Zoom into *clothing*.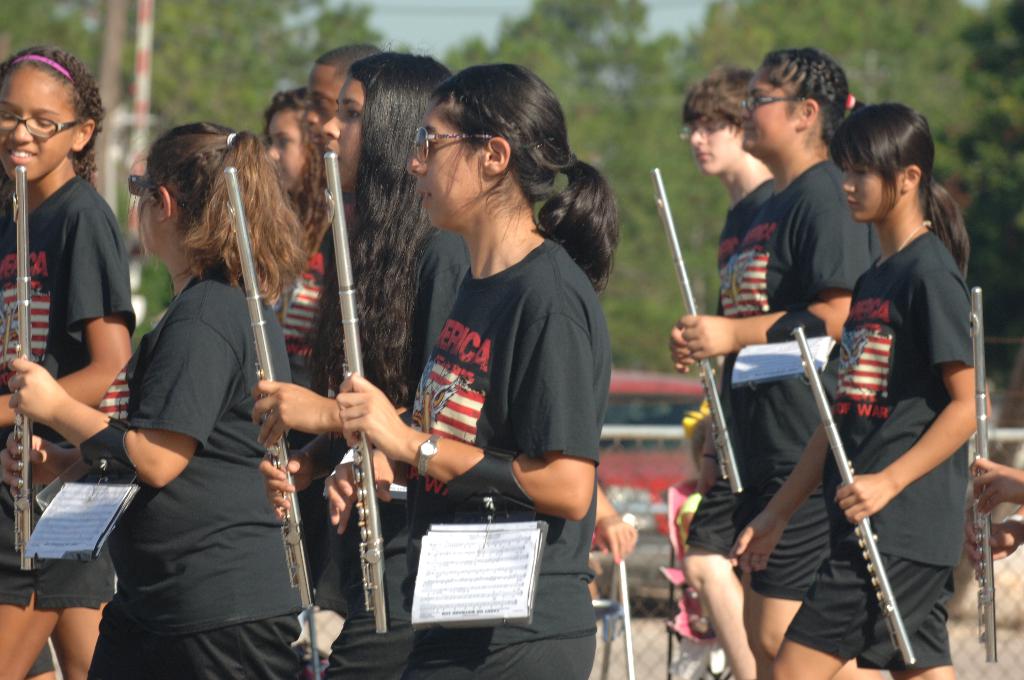
Zoom target: bbox=(0, 177, 139, 613).
